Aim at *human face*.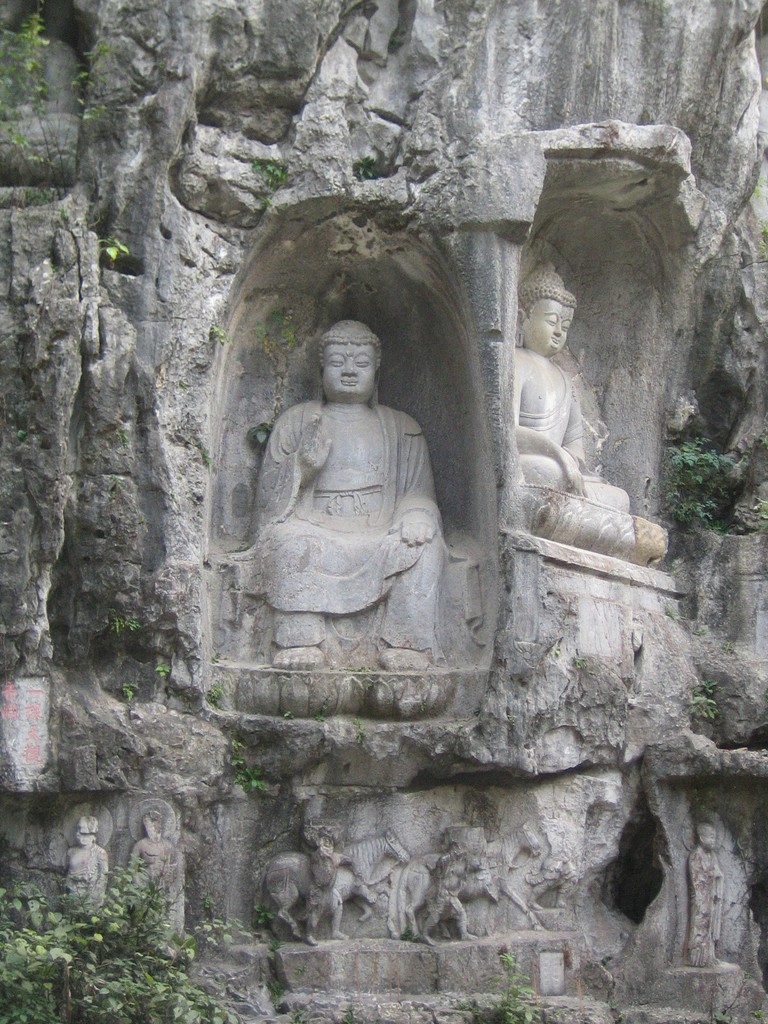
Aimed at {"x1": 320, "y1": 333, "x2": 378, "y2": 402}.
